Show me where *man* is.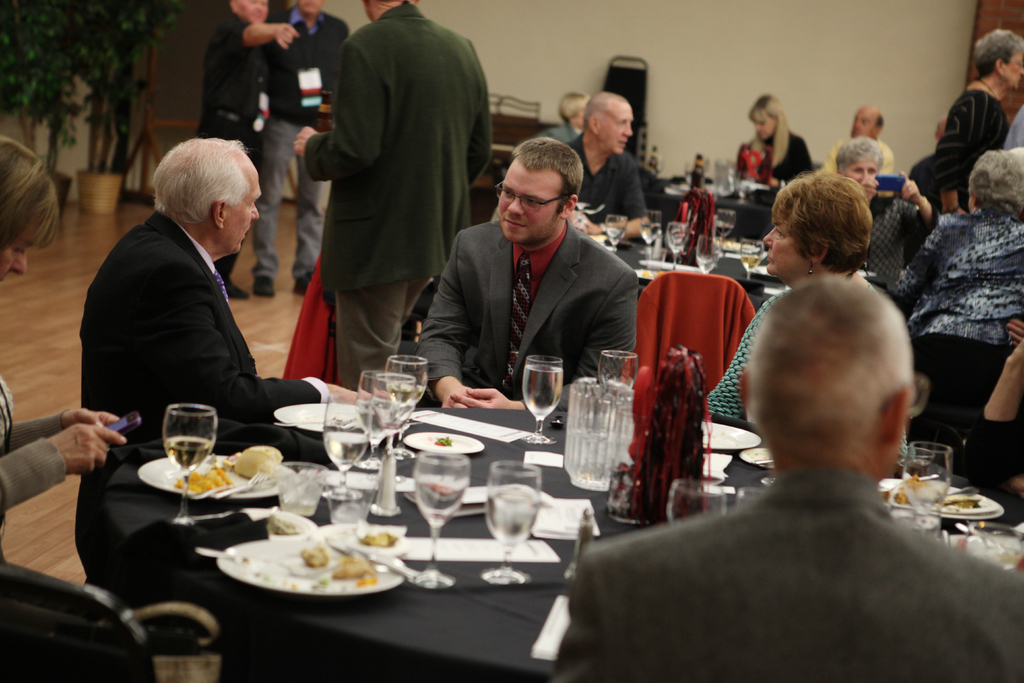
*man* is at [left=415, top=131, right=645, bottom=416].
